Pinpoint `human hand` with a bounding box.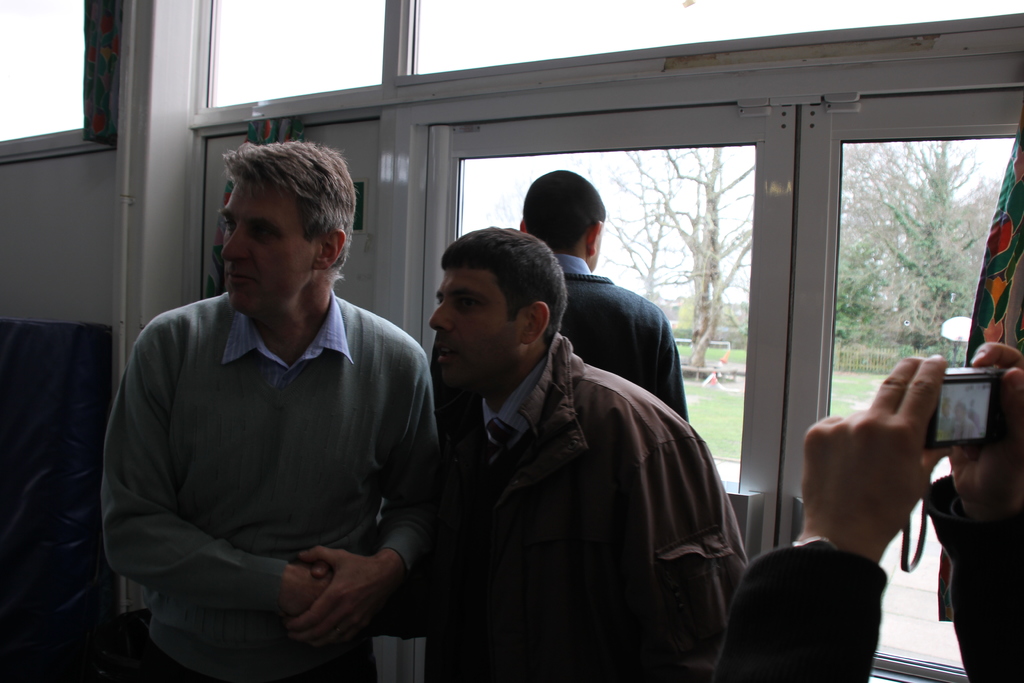
[x1=781, y1=358, x2=936, y2=577].
